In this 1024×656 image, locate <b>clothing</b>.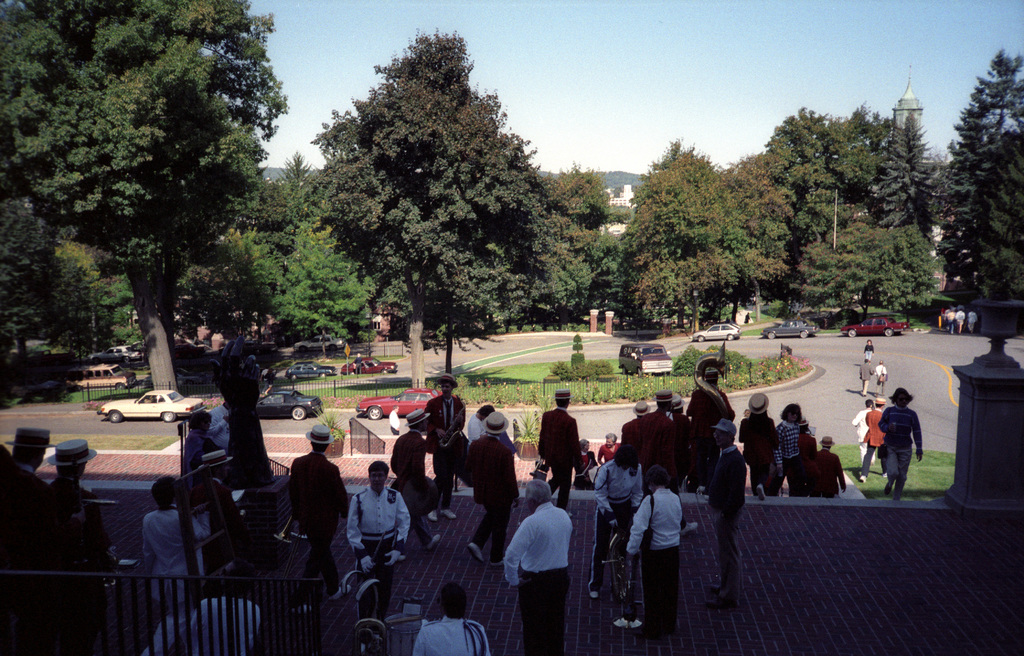
Bounding box: [x1=596, y1=461, x2=646, y2=589].
